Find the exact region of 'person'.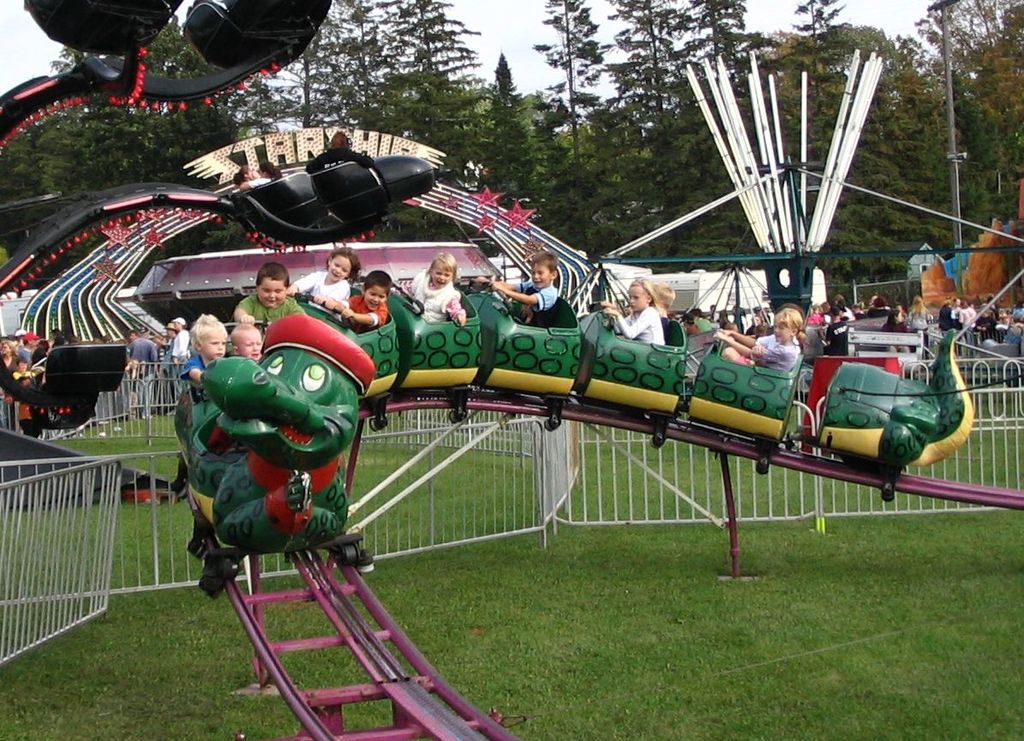
Exact region: (x1=233, y1=323, x2=272, y2=362).
